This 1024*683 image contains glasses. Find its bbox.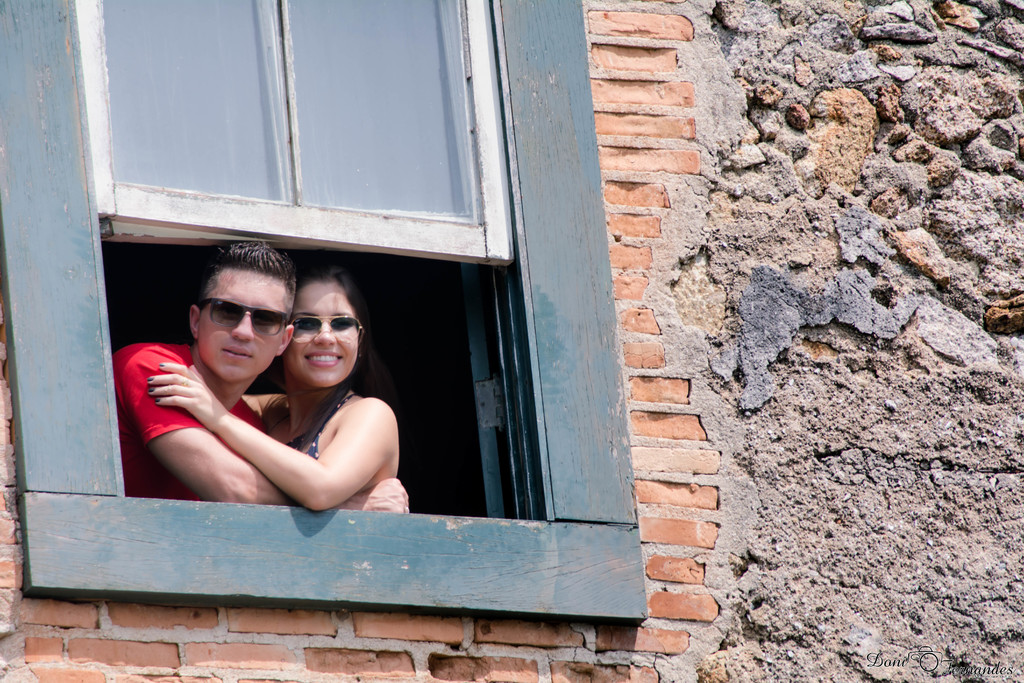
BBox(196, 295, 291, 338).
